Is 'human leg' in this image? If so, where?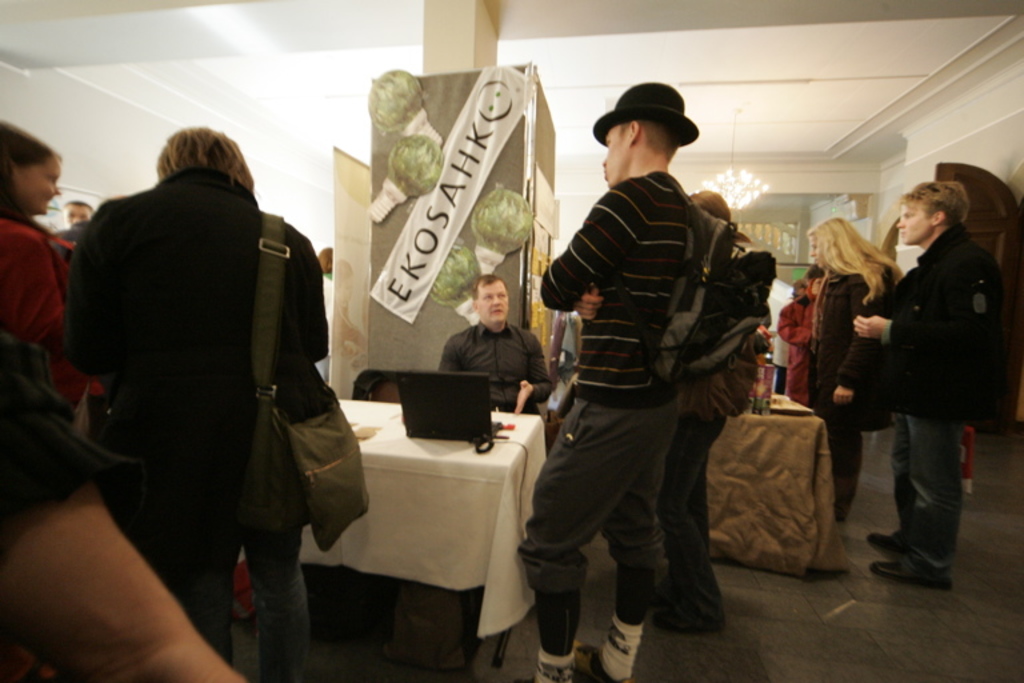
Yes, at BBox(240, 420, 315, 682).
